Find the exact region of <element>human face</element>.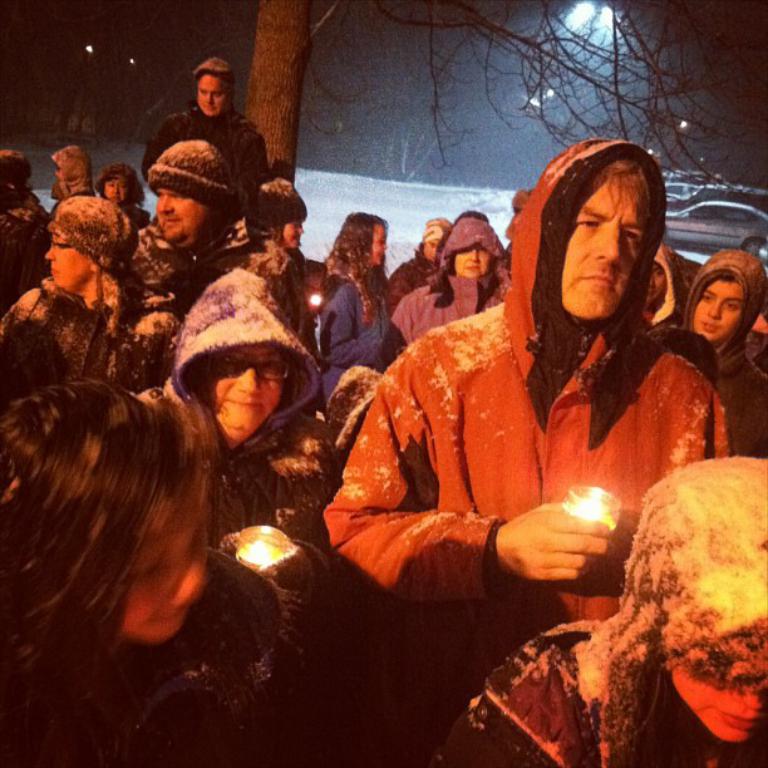
Exact region: (99, 177, 128, 208).
